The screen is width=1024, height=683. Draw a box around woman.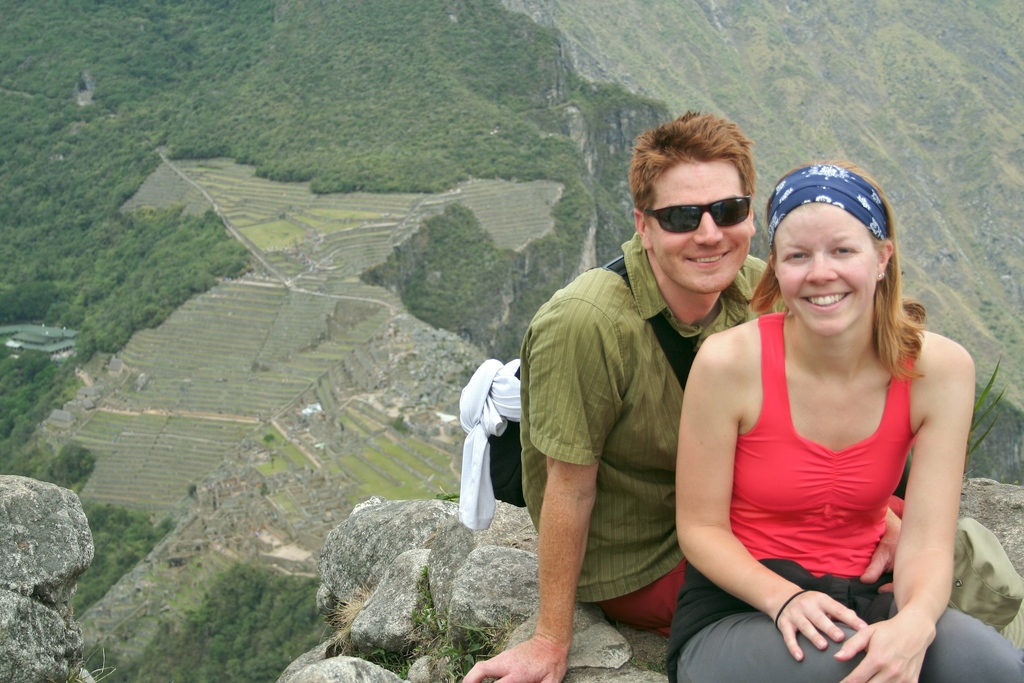
BBox(652, 163, 996, 682).
